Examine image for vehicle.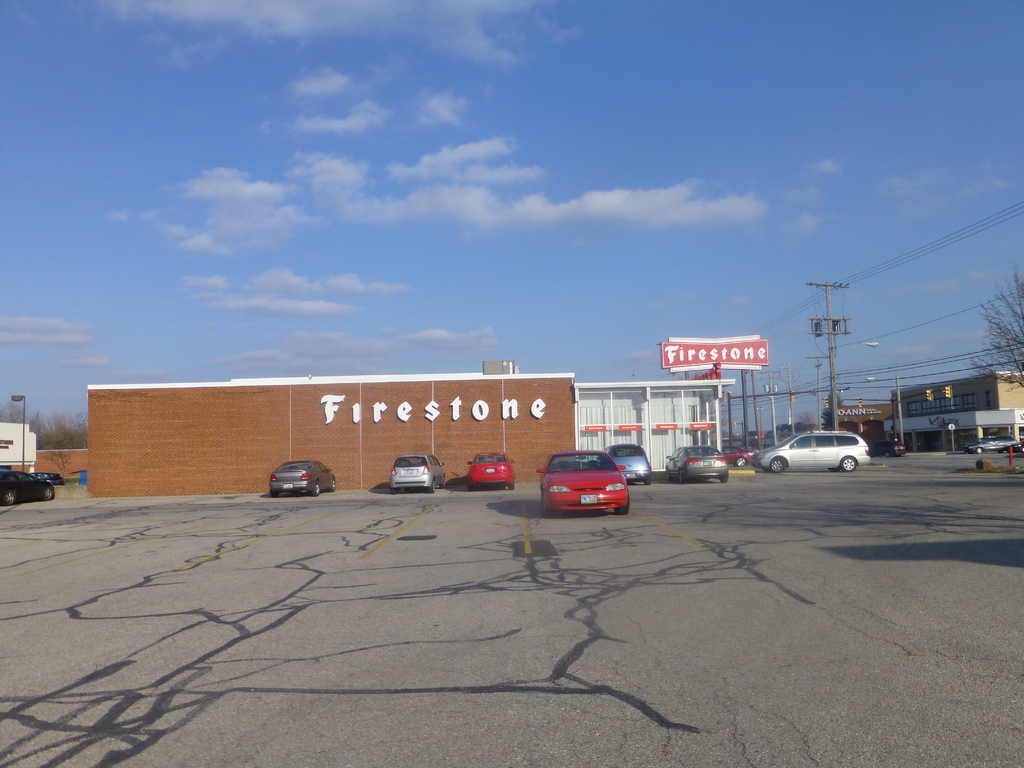
Examination result: {"x1": 0, "y1": 471, "x2": 57, "y2": 512}.
